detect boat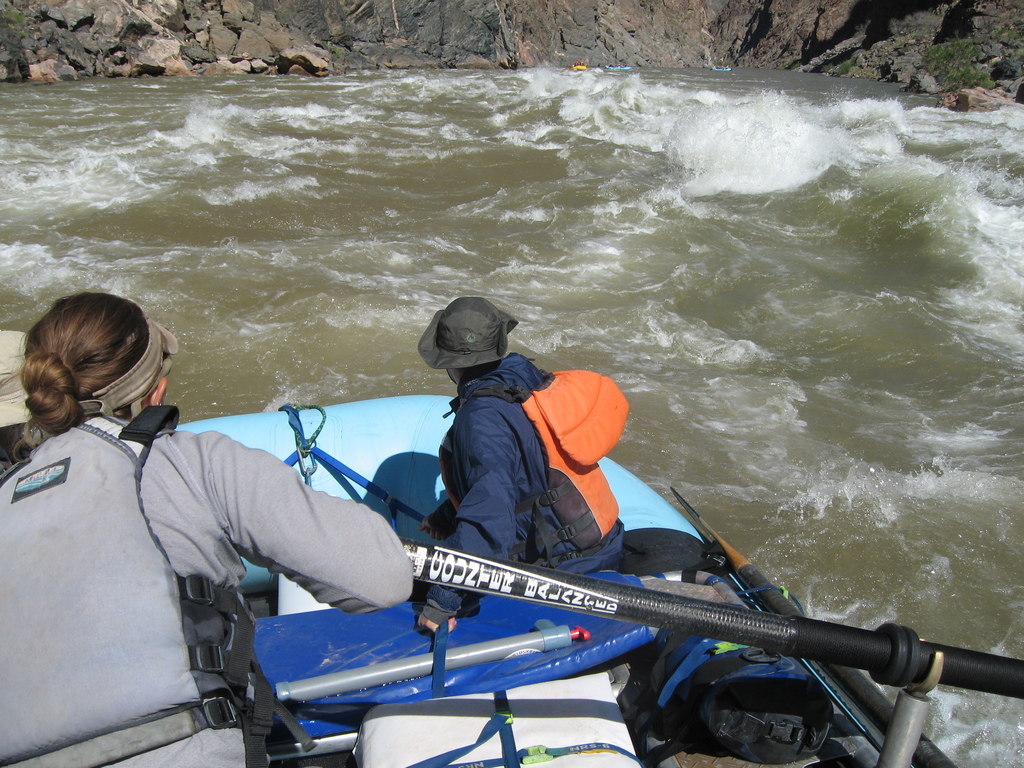
box(0, 353, 1023, 755)
